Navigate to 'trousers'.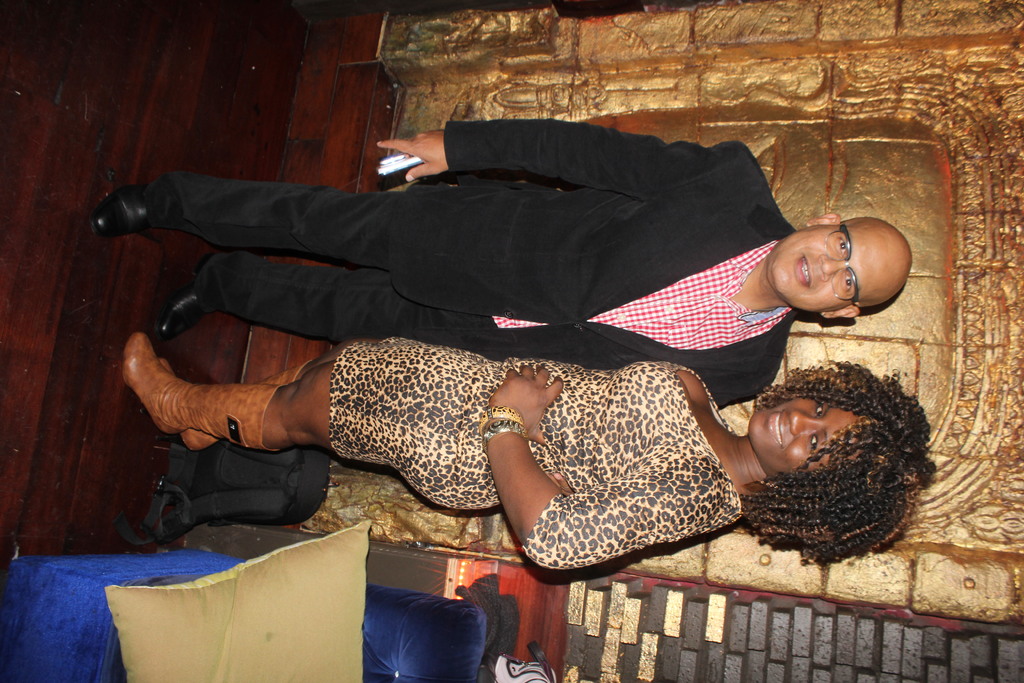
Navigation target: <bbox>148, 166, 395, 344</bbox>.
